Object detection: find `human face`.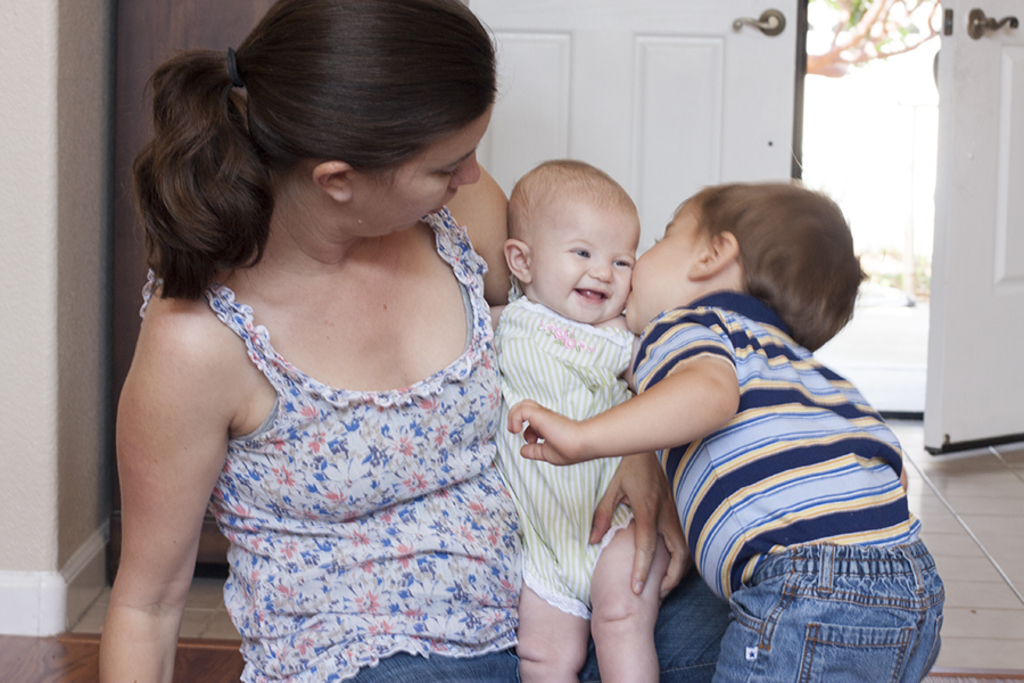
<bbox>622, 199, 716, 331</bbox>.
